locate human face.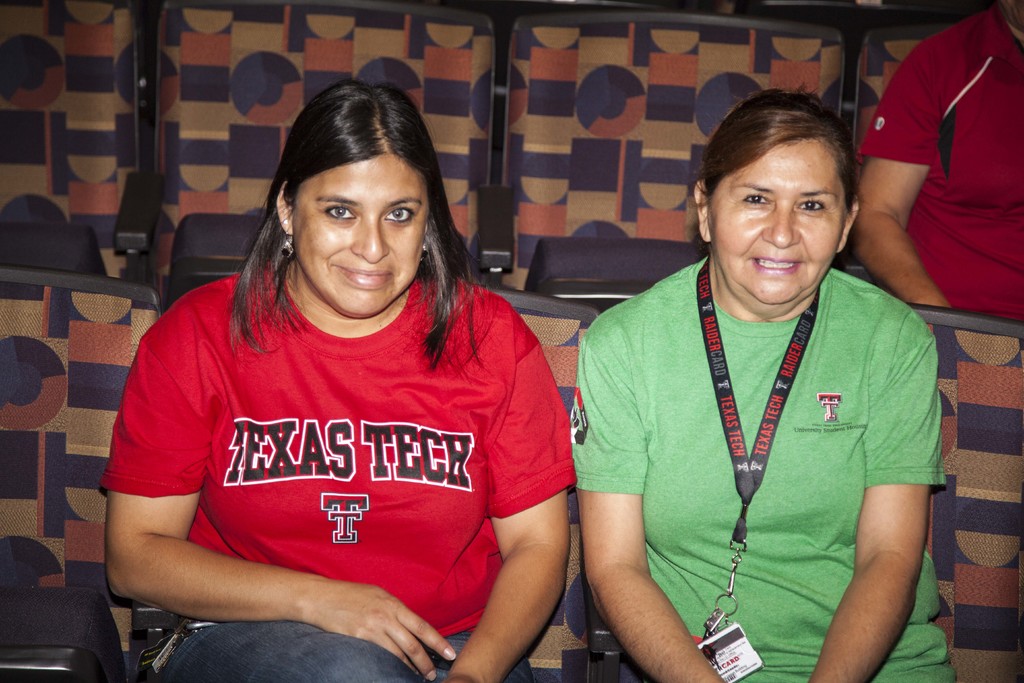
Bounding box: <region>708, 140, 844, 304</region>.
